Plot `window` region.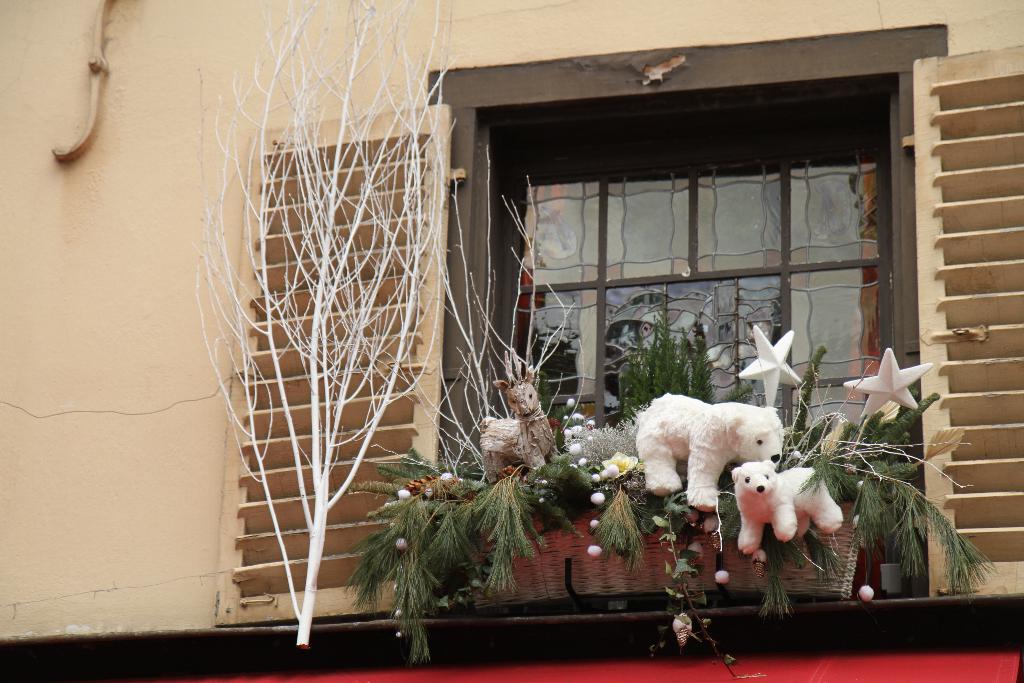
Plotted at (left=204, top=70, right=1023, bottom=635).
